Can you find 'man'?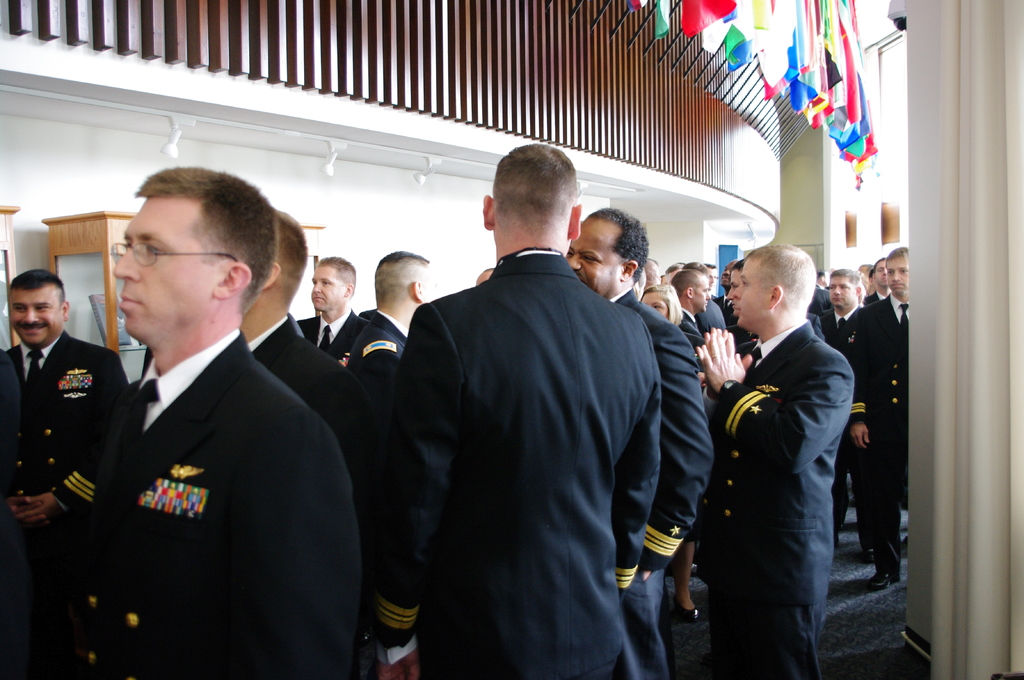
Yes, bounding box: detection(562, 206, 717, 679).
